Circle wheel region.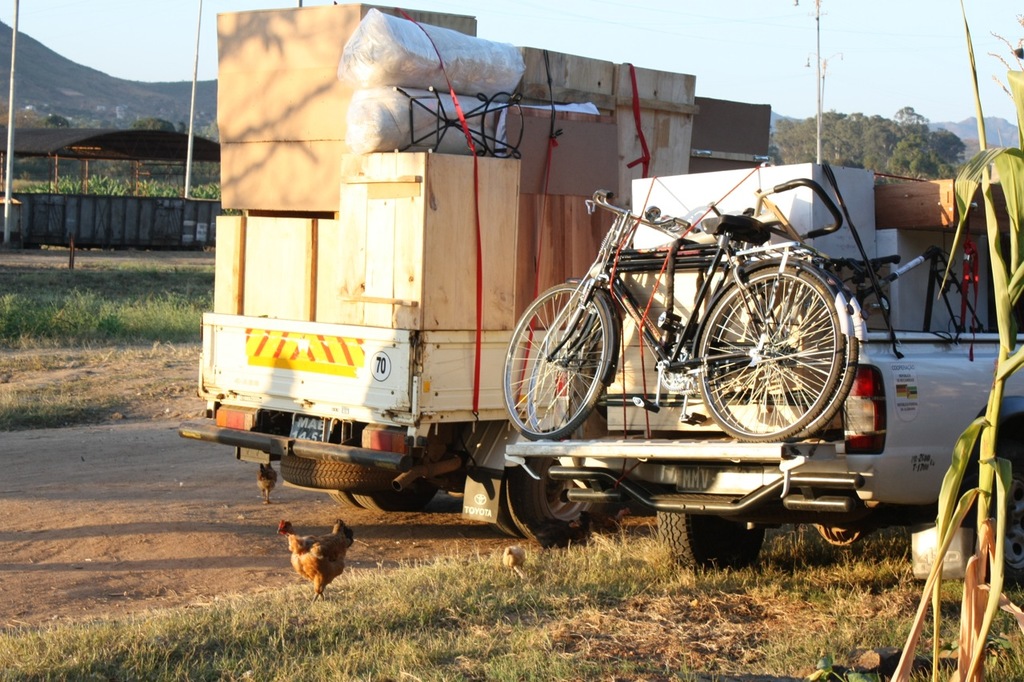
Region: detection(510, 273, 623, 443).
